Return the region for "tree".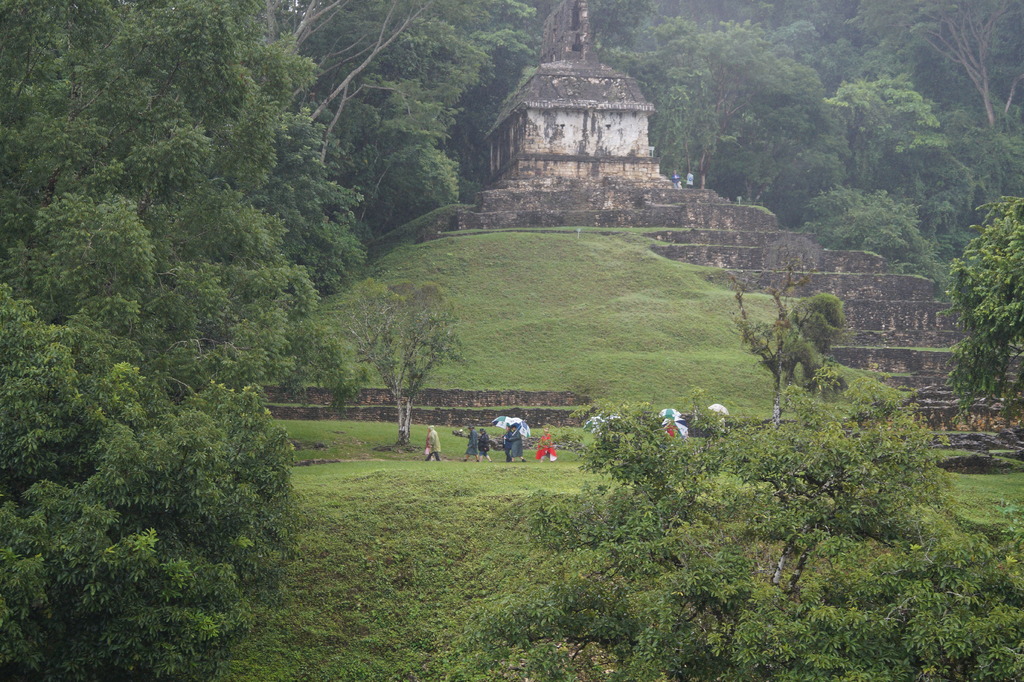
{"x1": 727, "y1": 237, "x2": 854, "y2": 431}.
